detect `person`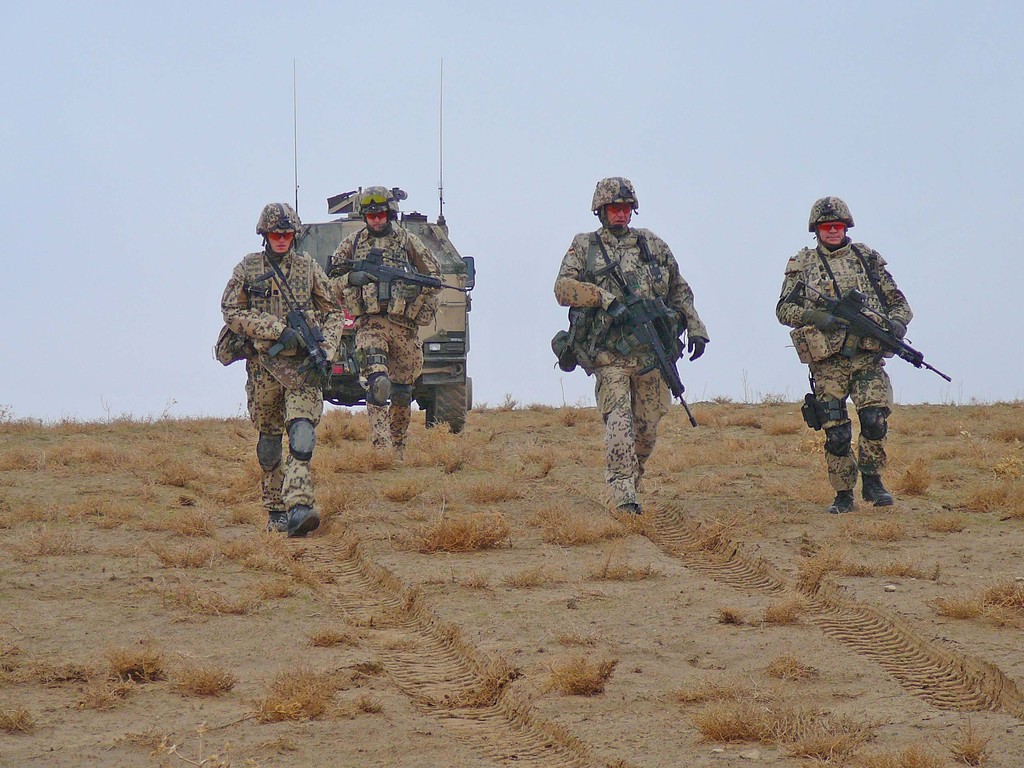
box(561, 186, 705, 515)
